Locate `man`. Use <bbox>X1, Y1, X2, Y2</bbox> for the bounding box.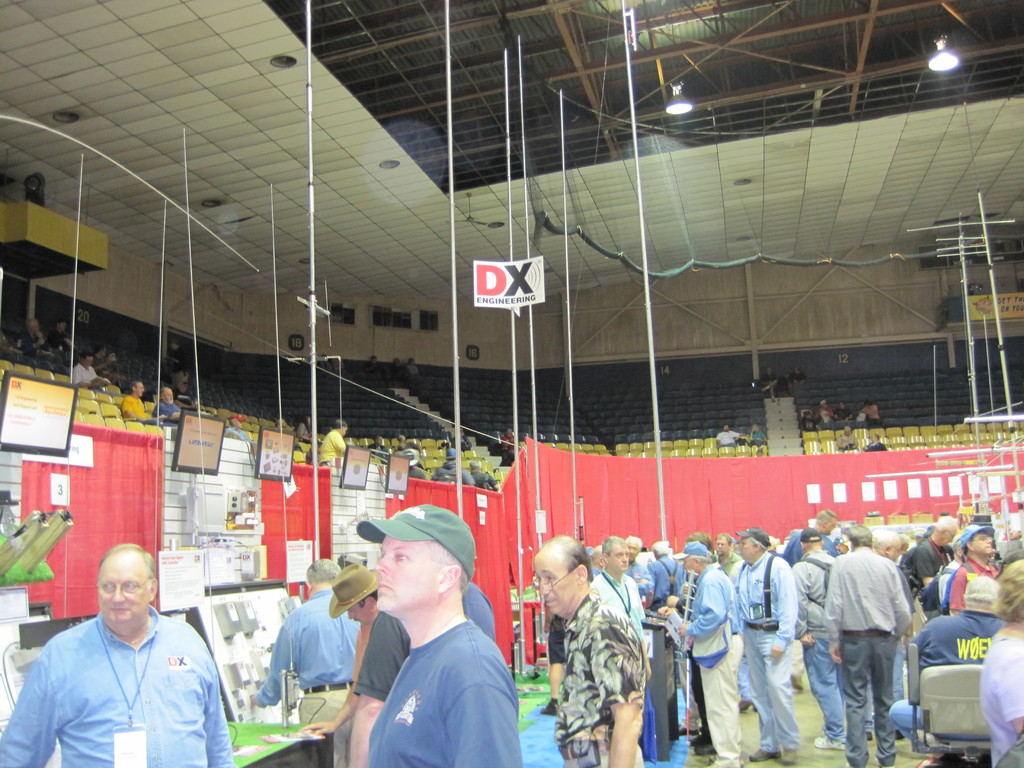
<bbox>645, 536, 684, 608</bbox>.
